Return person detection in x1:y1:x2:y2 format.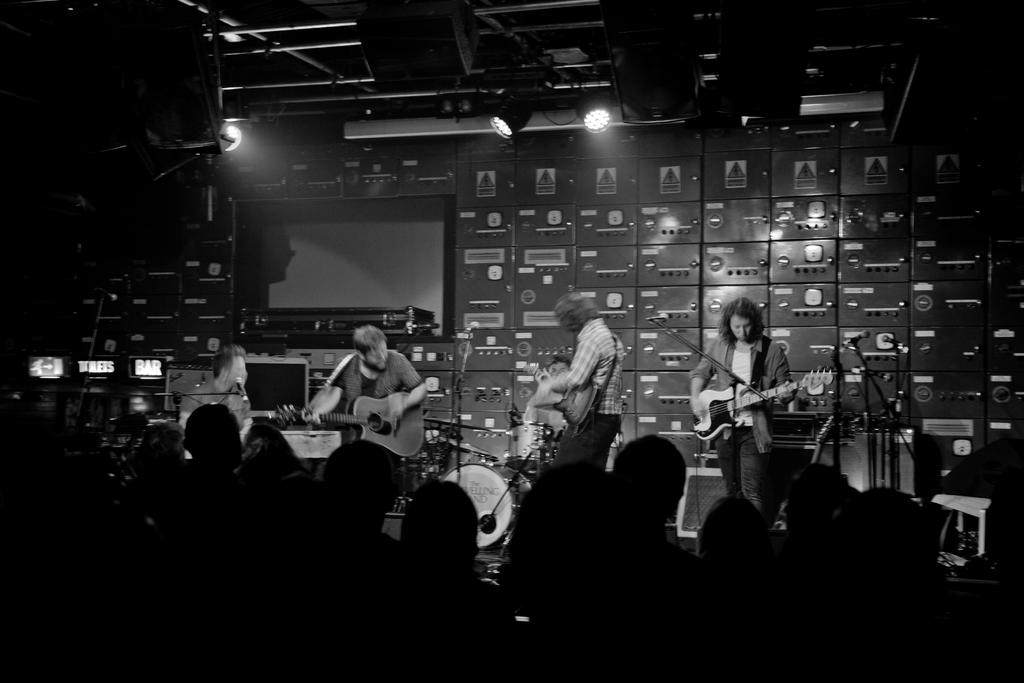
712:292:797:520.
